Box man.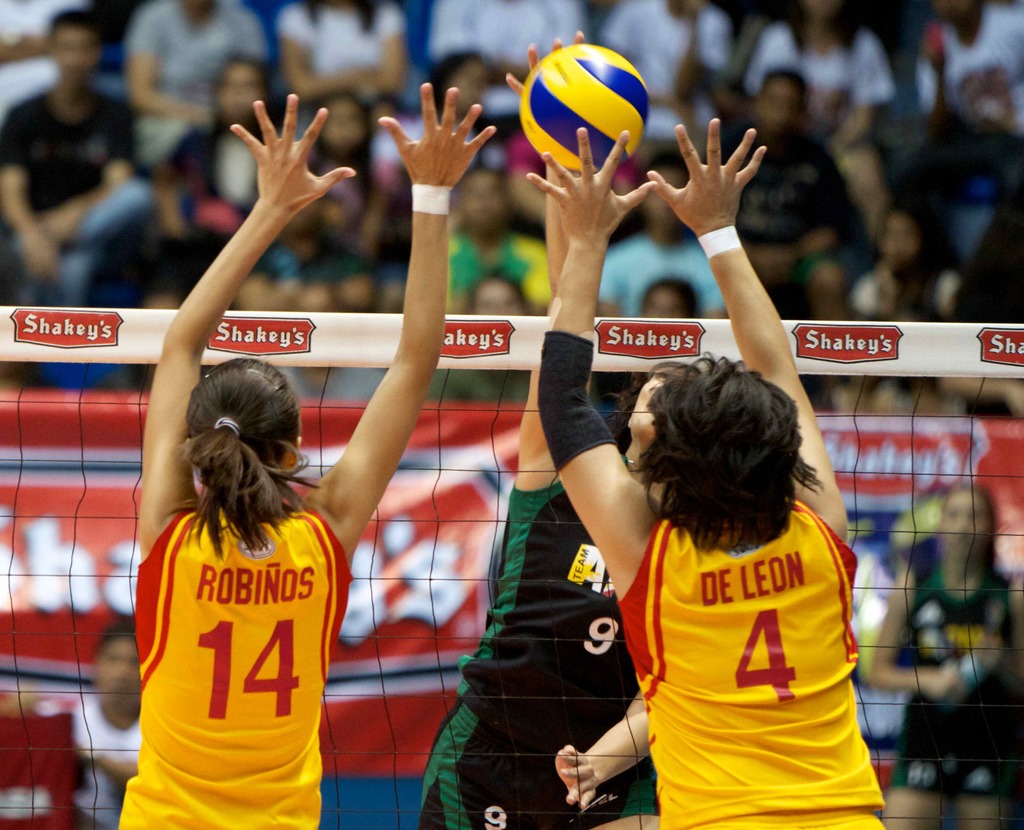
bbox=[0, 4, 164, 326].
